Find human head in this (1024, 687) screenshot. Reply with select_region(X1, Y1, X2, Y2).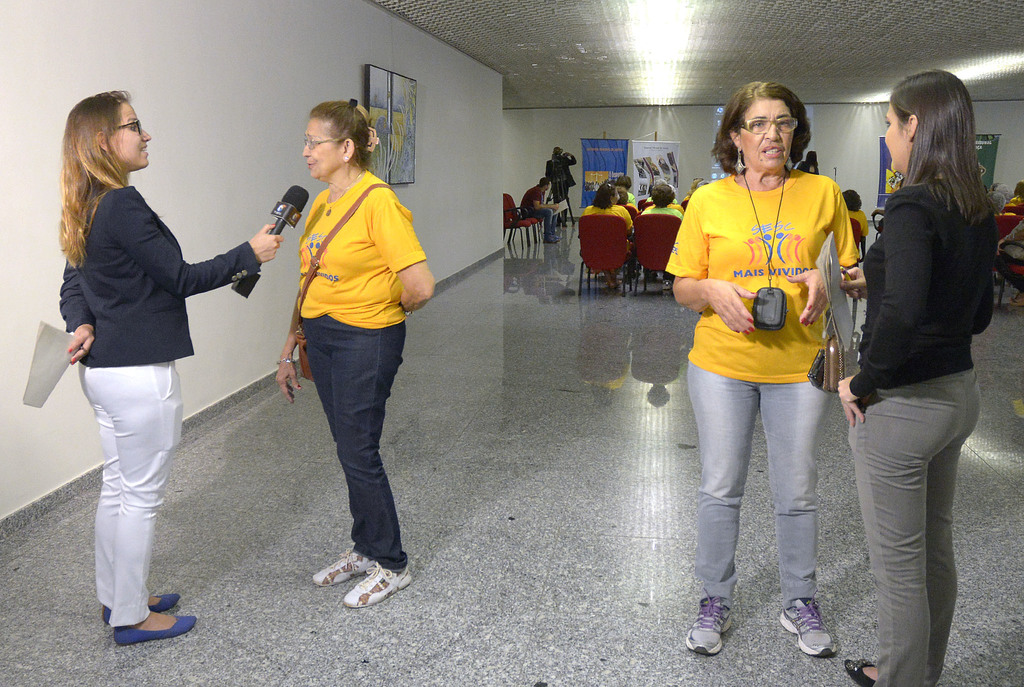
select_region(596, 182, 619, 204).
